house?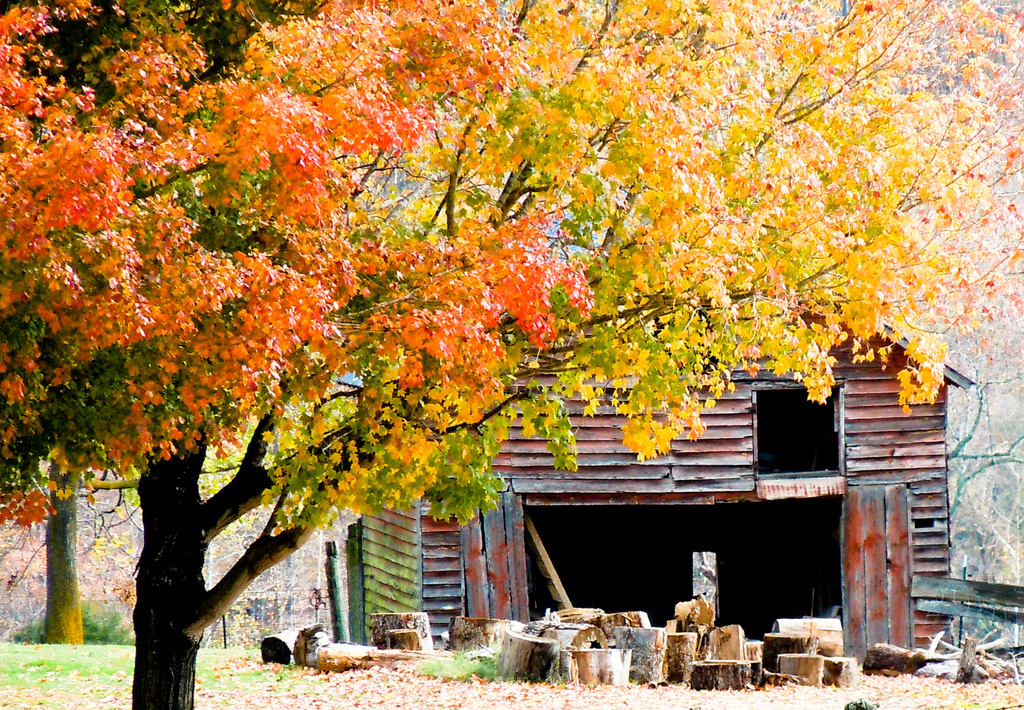
bbox(330, 298, 974, 647)
